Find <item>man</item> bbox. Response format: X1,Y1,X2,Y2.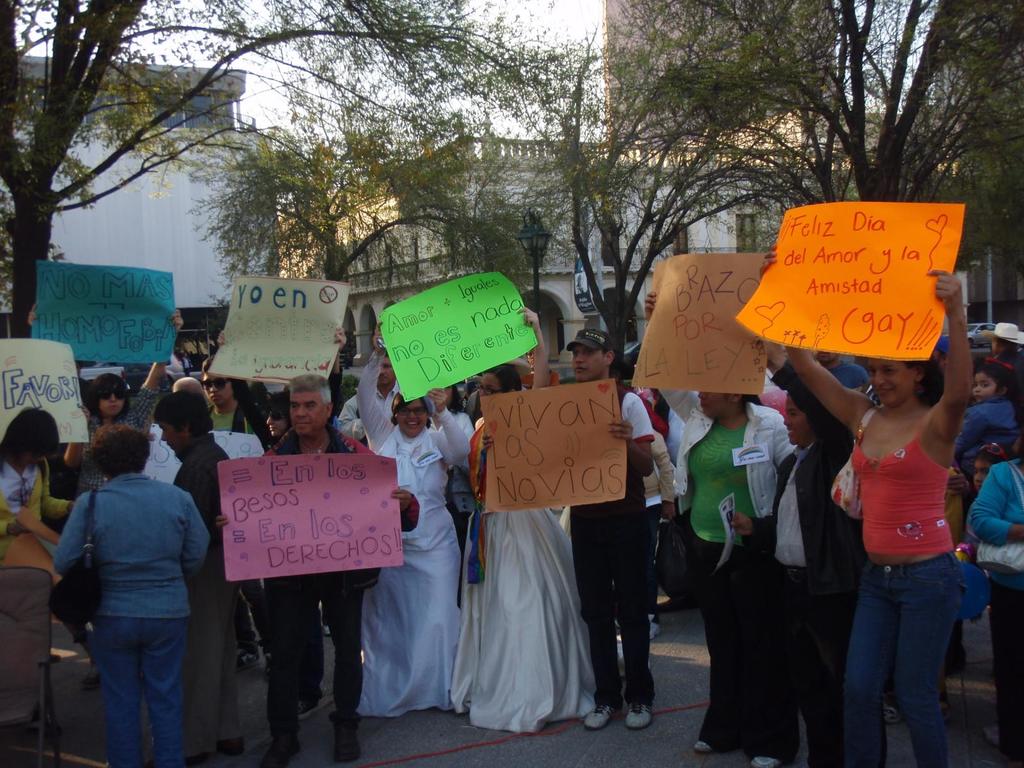
813,349,870,389.
